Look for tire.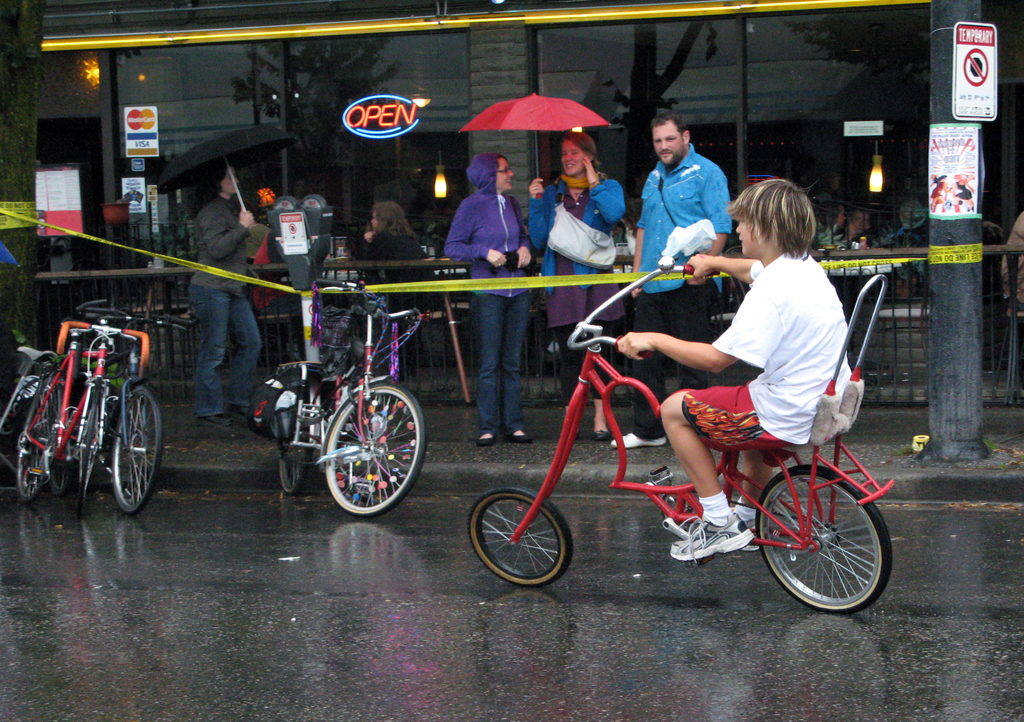
Found: crop(752, 468, 894, 614).
